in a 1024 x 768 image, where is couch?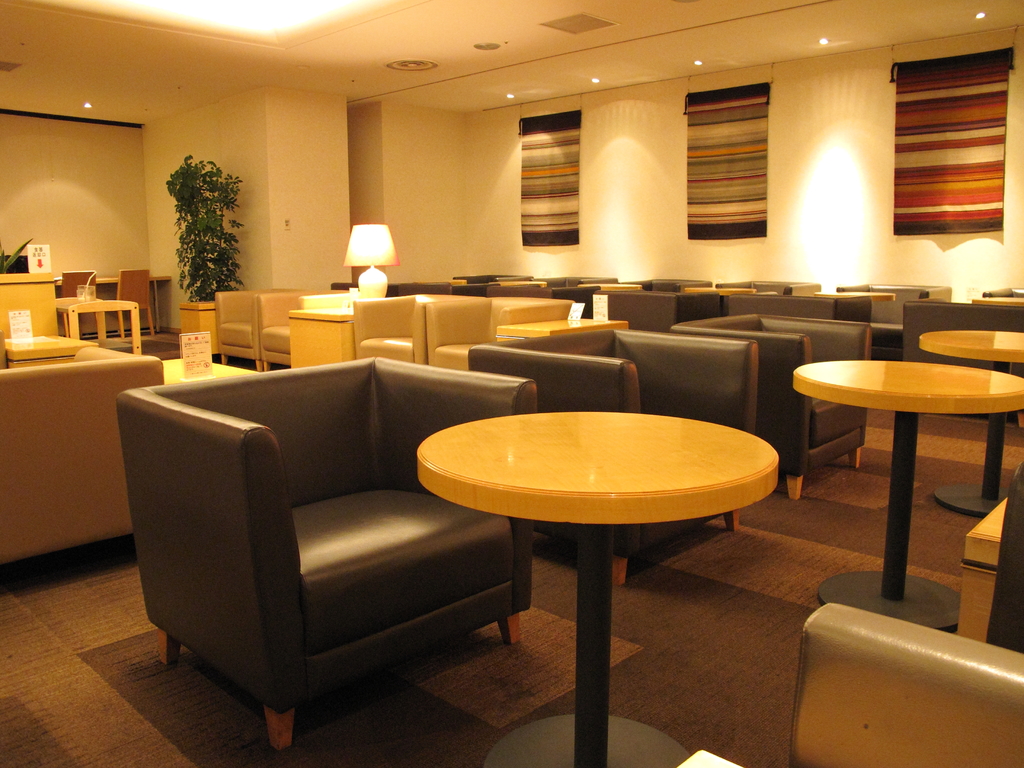
box=[332, 281, 454, 296].
